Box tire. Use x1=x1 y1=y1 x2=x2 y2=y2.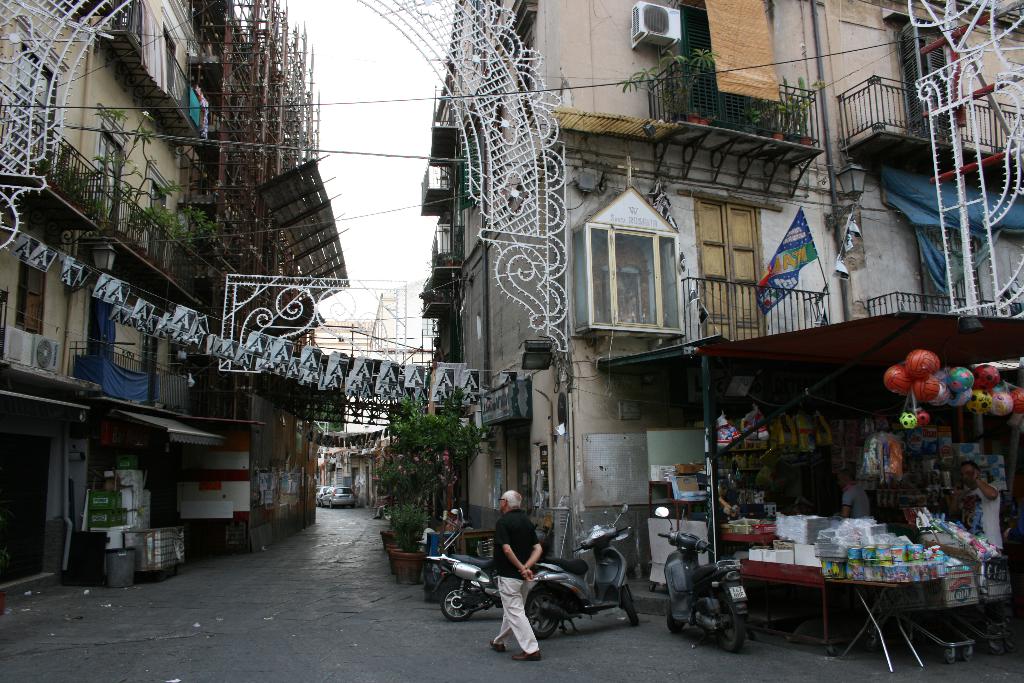
x1=825 y1=649 x2=838 y2=657.
